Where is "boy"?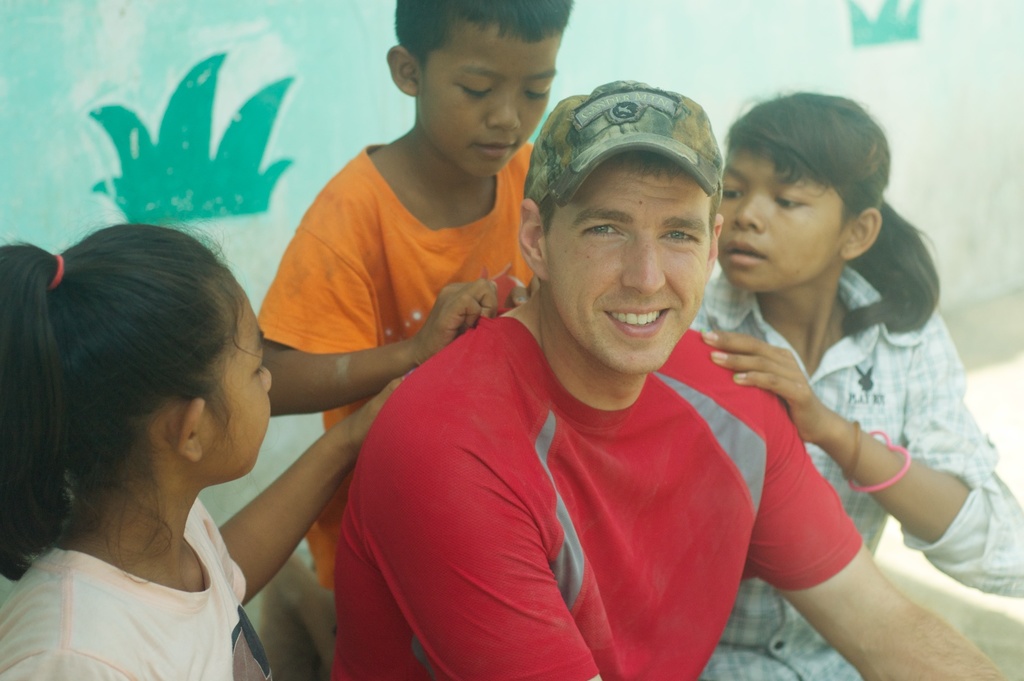
259,1,566,588.
